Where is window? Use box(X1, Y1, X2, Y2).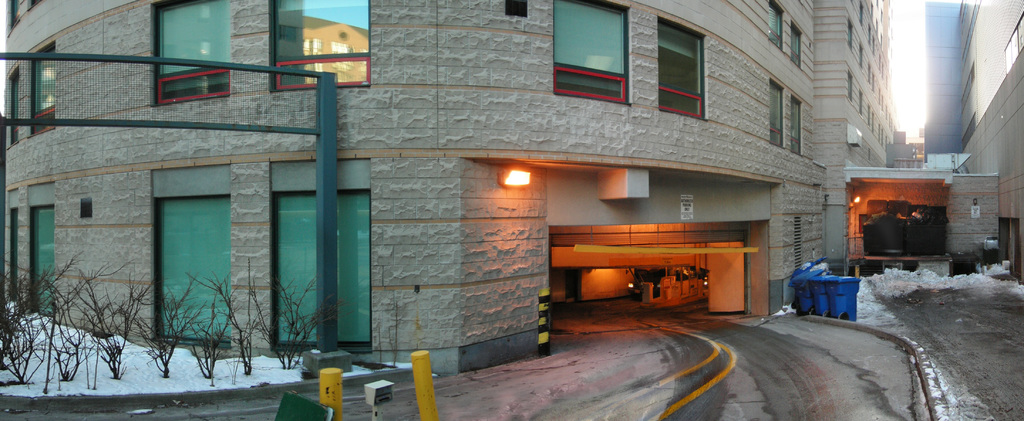
box(152, 4, 233, 104).
